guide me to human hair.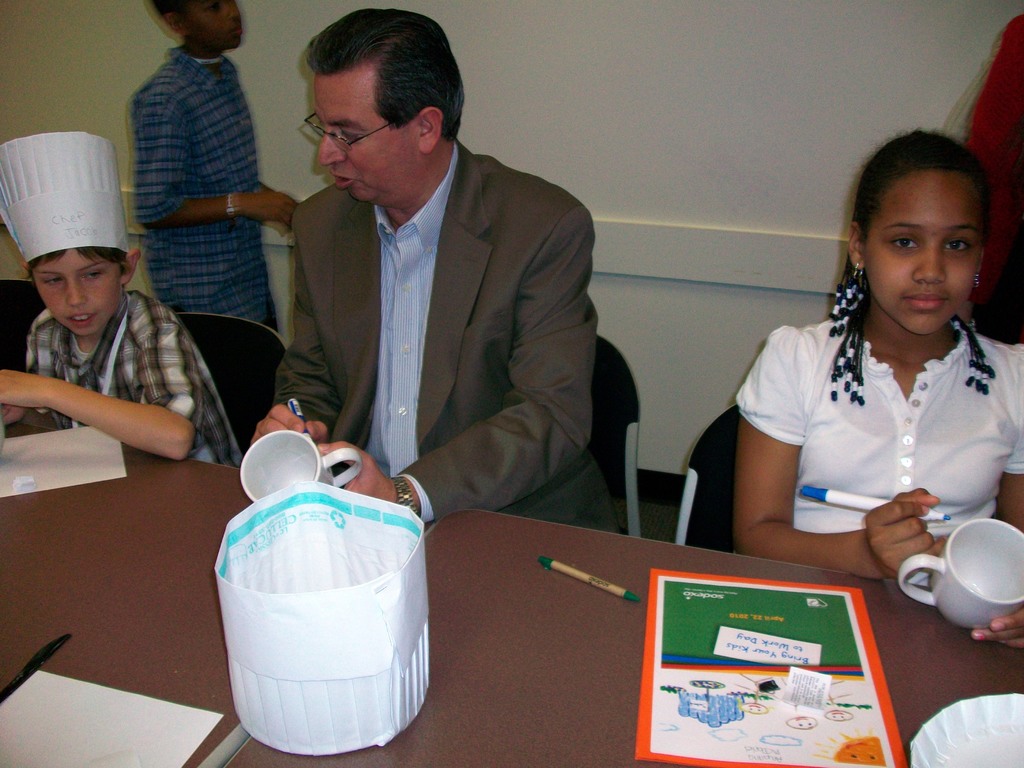
Guidance: bbox(292, 16, 456, 163).
